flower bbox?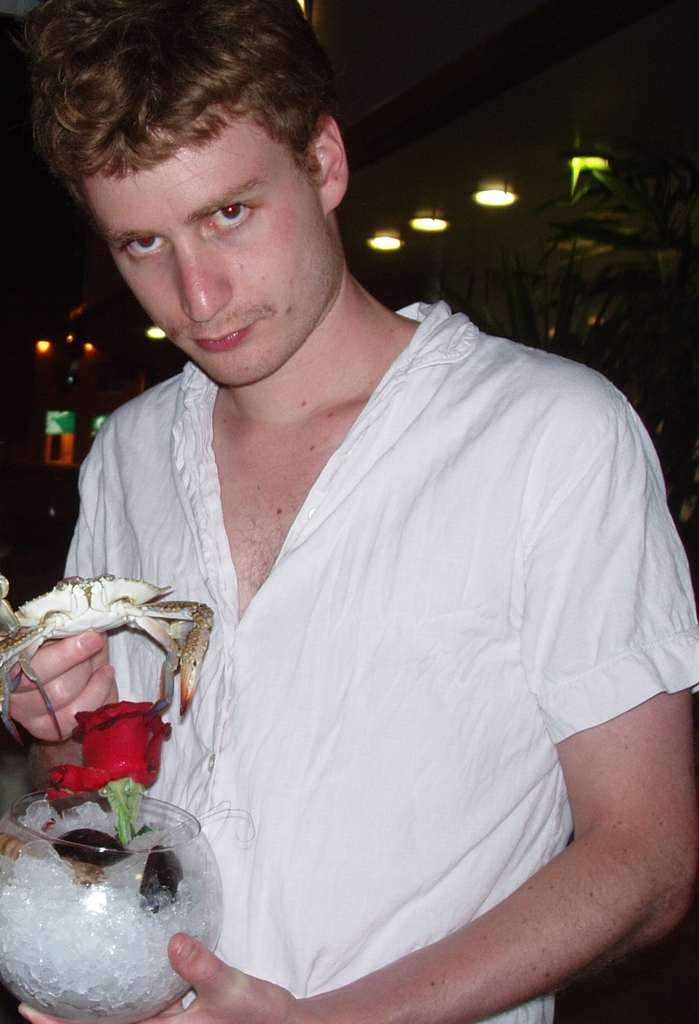
BBox(43, 691, 175, 802)
